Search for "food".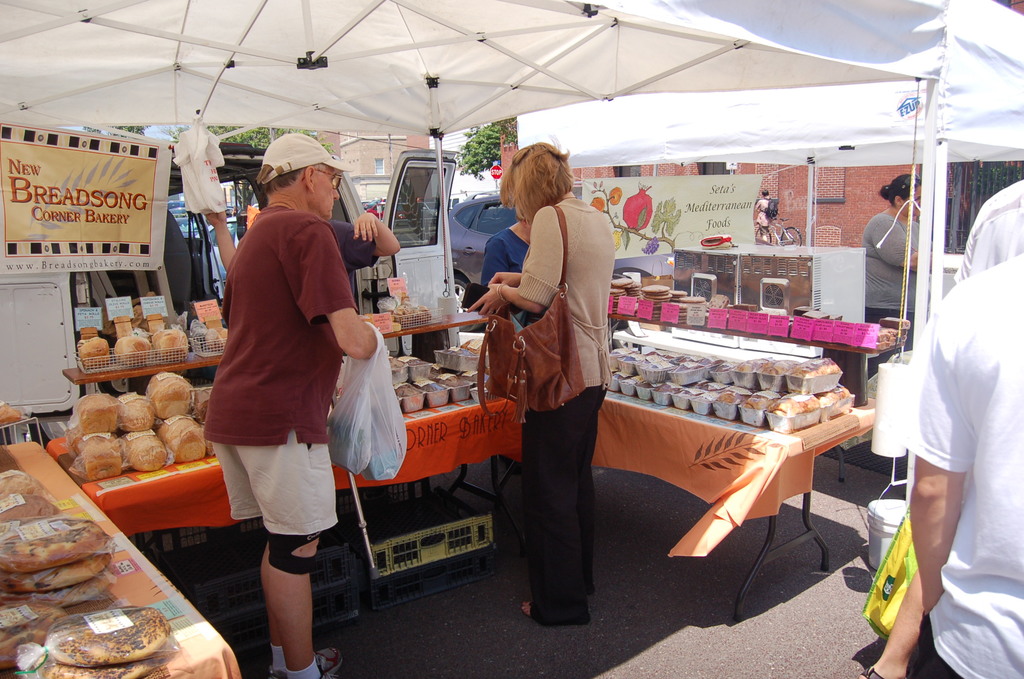
Found at 632,380,655,401.
